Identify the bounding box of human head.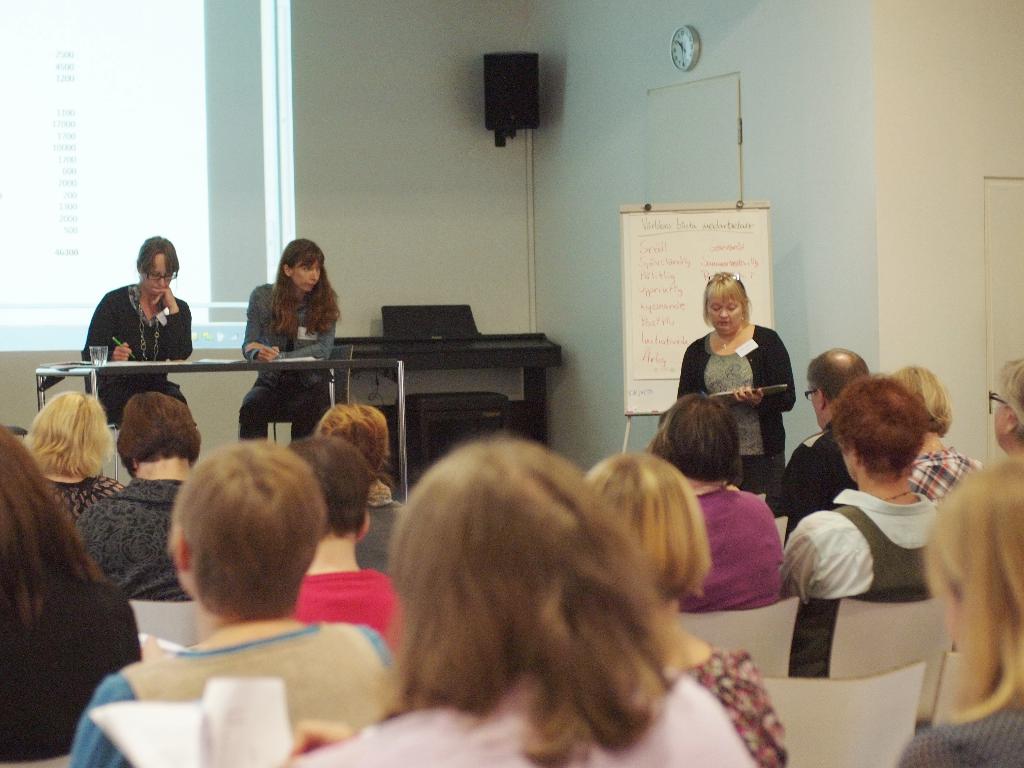
BBox(833, 378, 925, 484).
